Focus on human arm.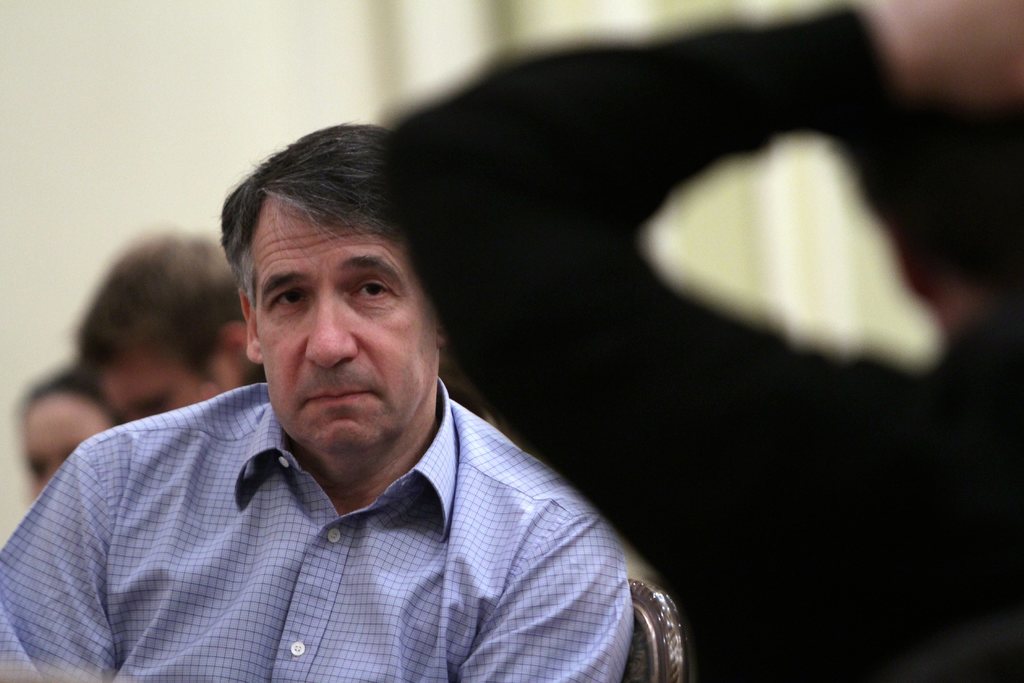
Focused at select_region(463, 484, 636, 682).
